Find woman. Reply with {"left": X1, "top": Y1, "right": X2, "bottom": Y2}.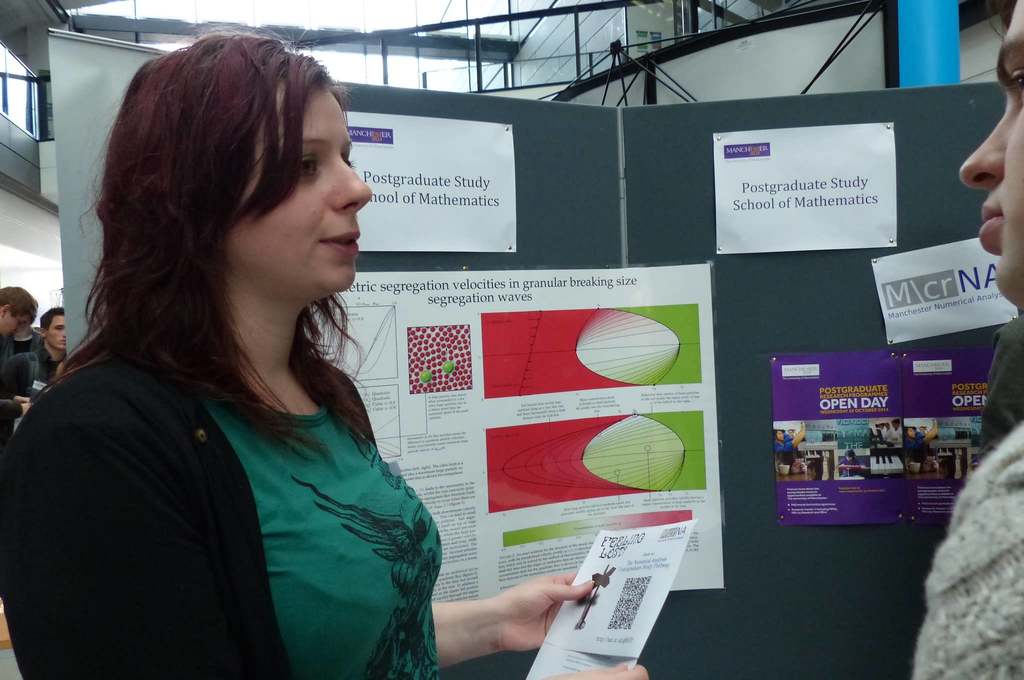
{"left": 0, "top": 22, "right": 648, "bottom": 679}.
